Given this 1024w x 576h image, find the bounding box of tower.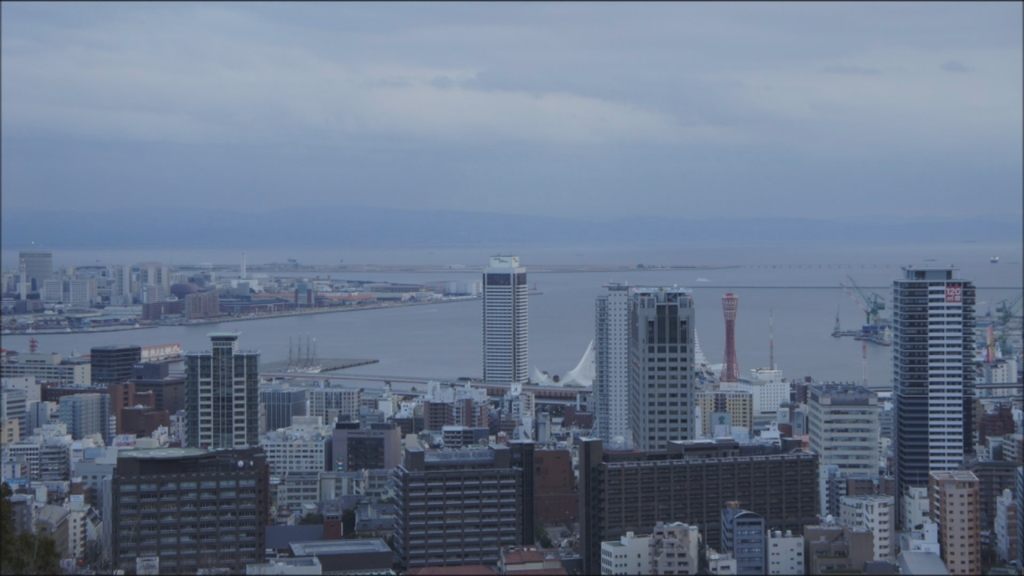
[left=478, top=250, right=531, bottom=390].
